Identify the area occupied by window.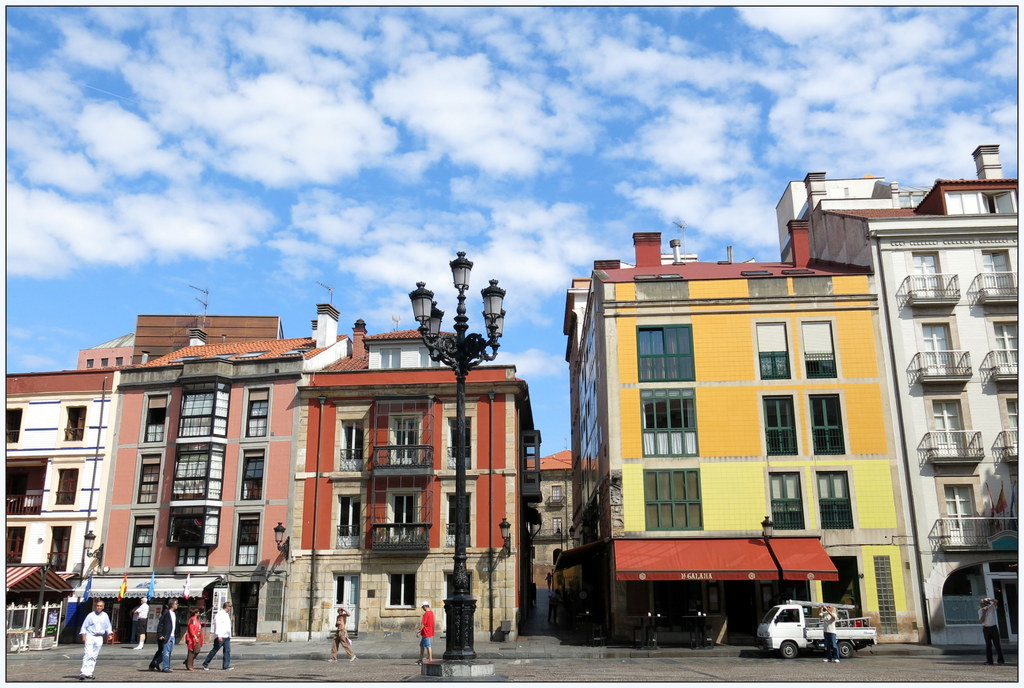
Area: BBox(929, 399, 966, 454).
